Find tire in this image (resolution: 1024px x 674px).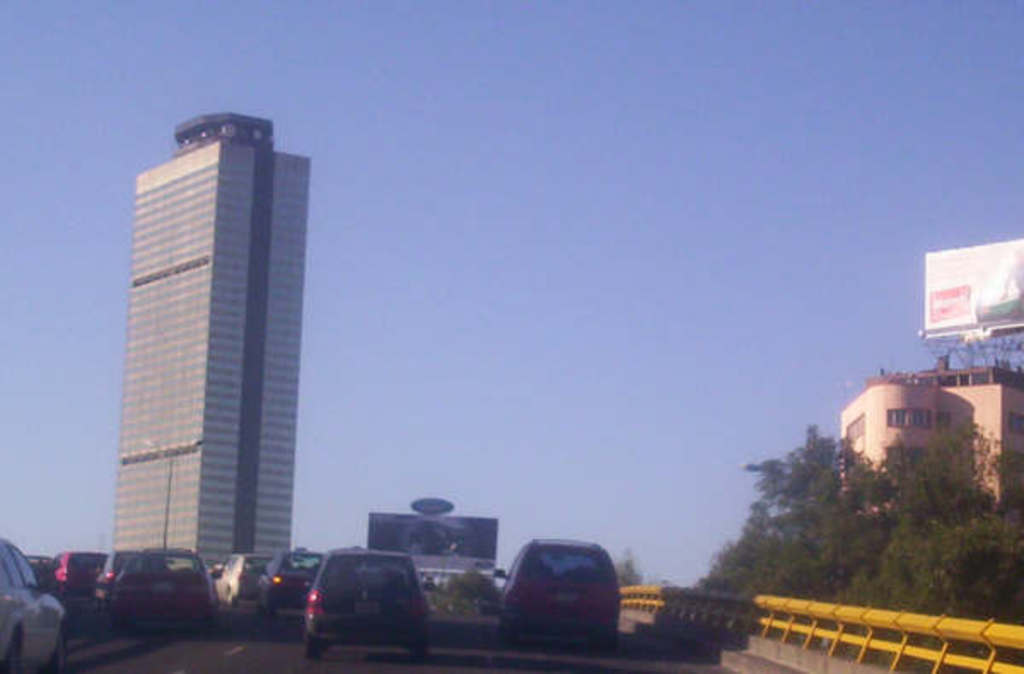
{"x1": 403, "y1": 638, "x2": 422, "y2": 660}.
